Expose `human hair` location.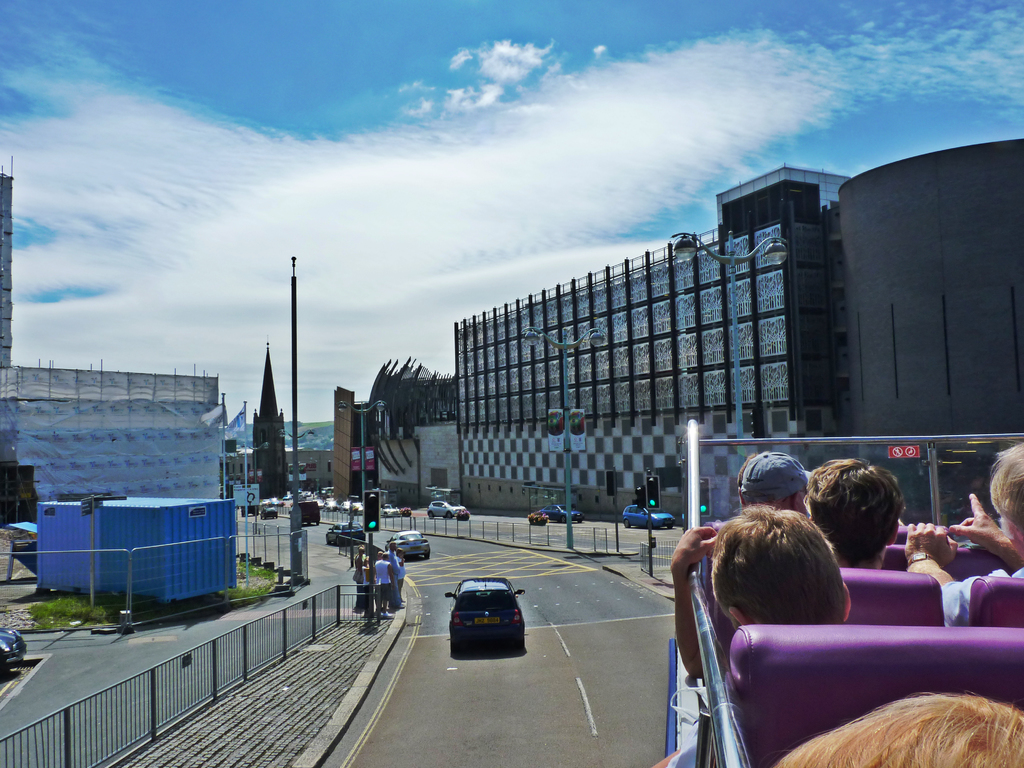
Exposed at (x1=390, y1=541, x2=396, y2=548).
